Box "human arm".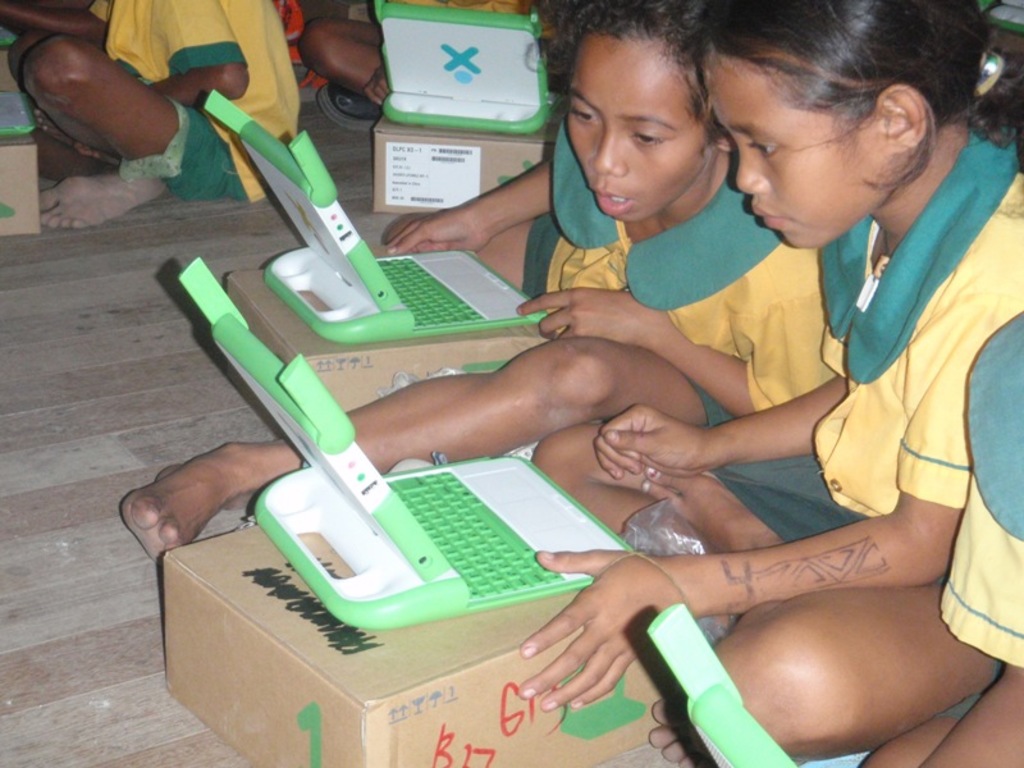
left=134, top=0, right=260, bottom=113.
